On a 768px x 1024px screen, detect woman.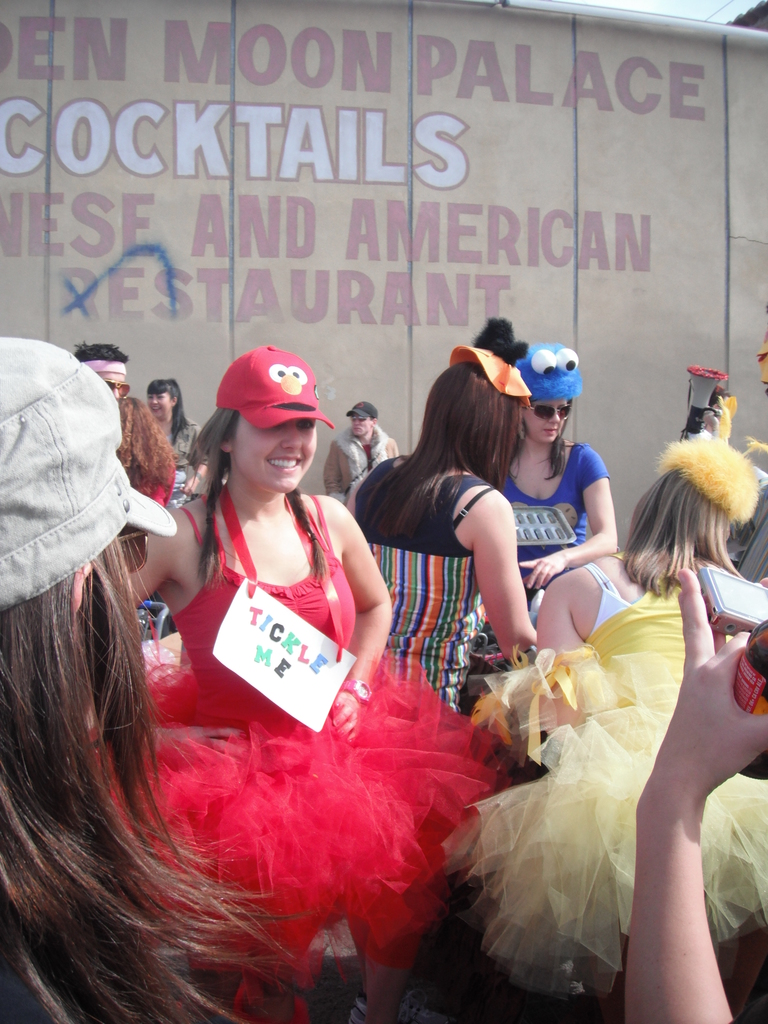
left=141, top=381, right=212, bottom=488.
